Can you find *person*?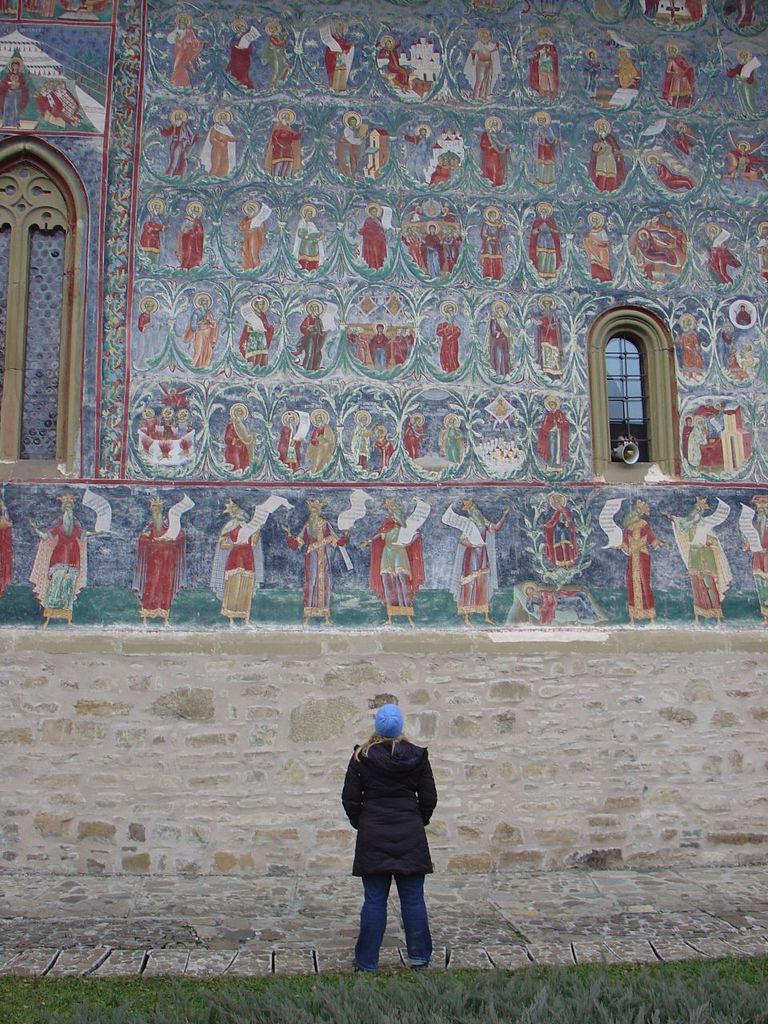
Yes, bounding box: left=589, top=118, right=619, bottom=191.
